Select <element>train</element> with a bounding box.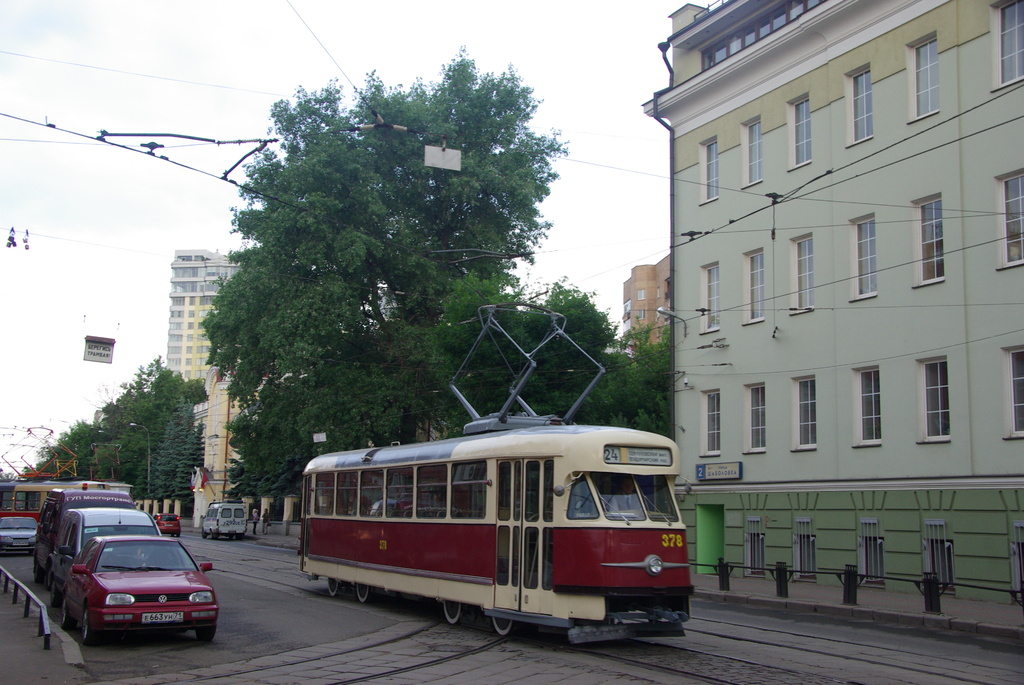
bbox=(298, 302, 694, 648).
